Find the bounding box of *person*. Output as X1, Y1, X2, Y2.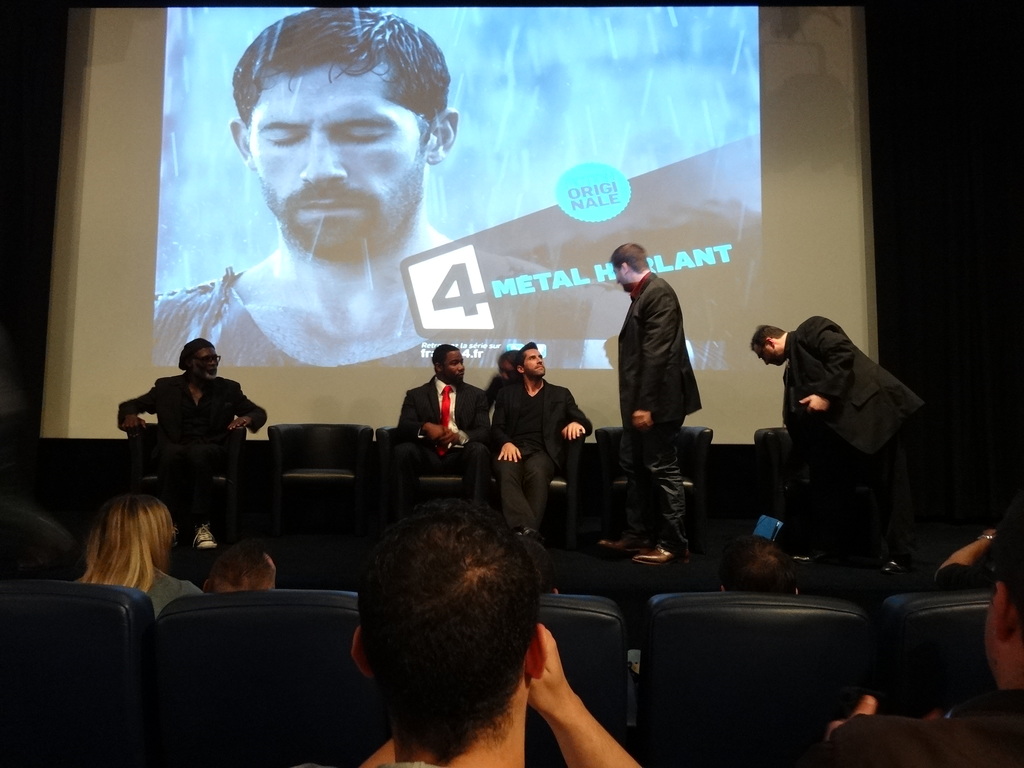
205, 545, 271, 585.
